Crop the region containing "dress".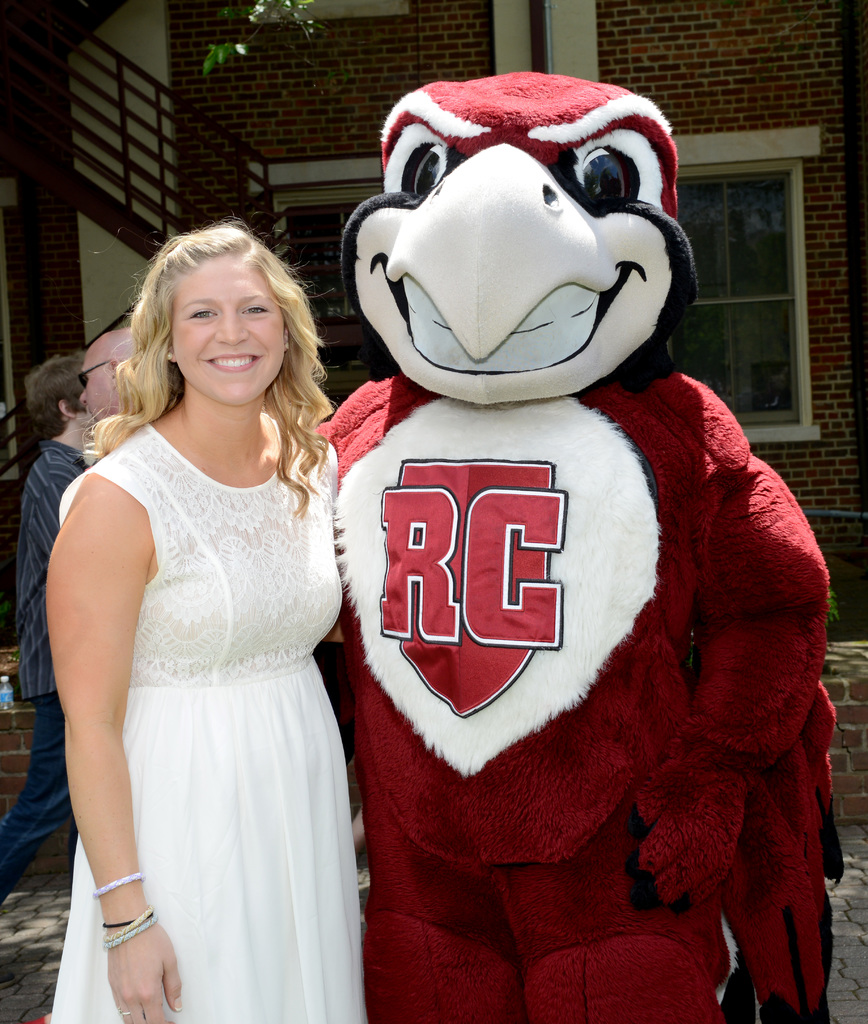
Crop region: x1=22, y1=323, x2=382, y2=1004.
